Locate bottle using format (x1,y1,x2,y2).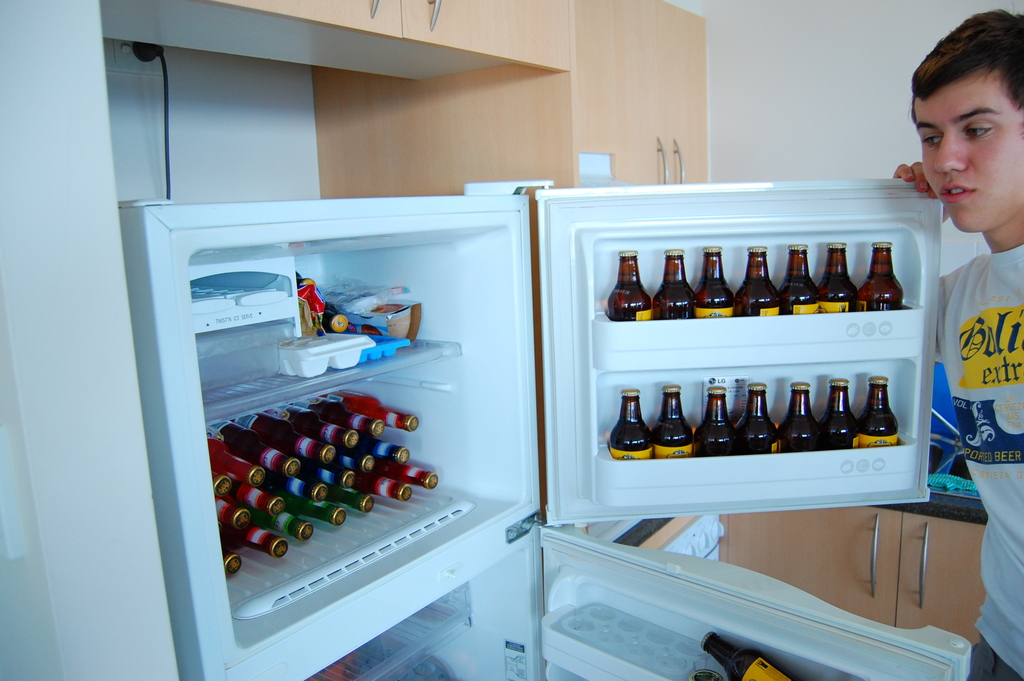
(815,243,859,314).
